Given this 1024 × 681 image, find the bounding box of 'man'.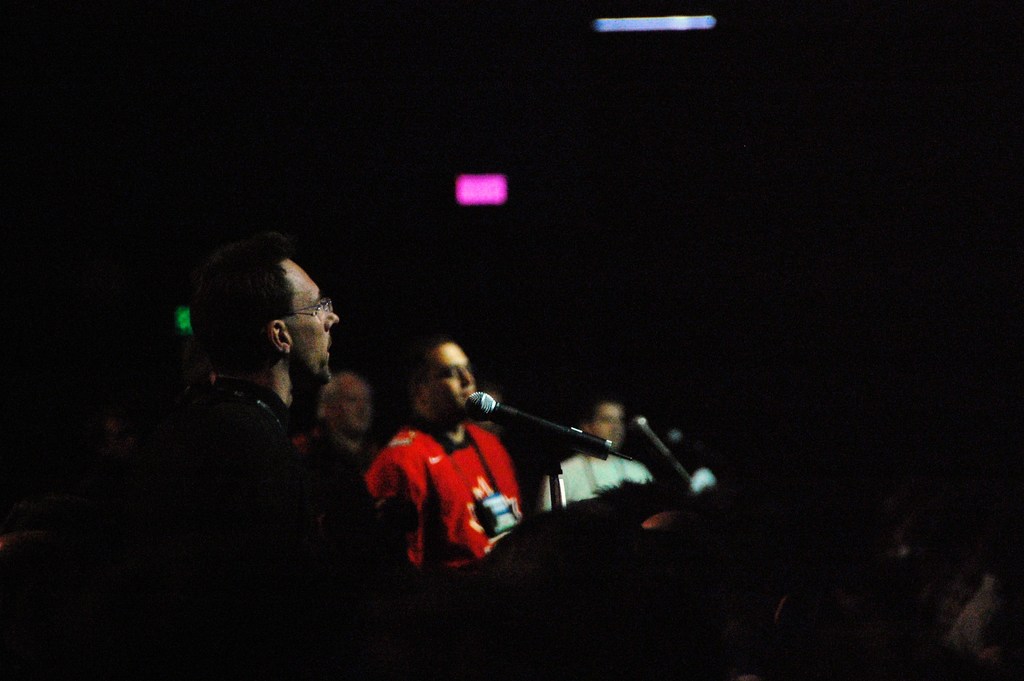
Rect(534, 395, 650, 514).
